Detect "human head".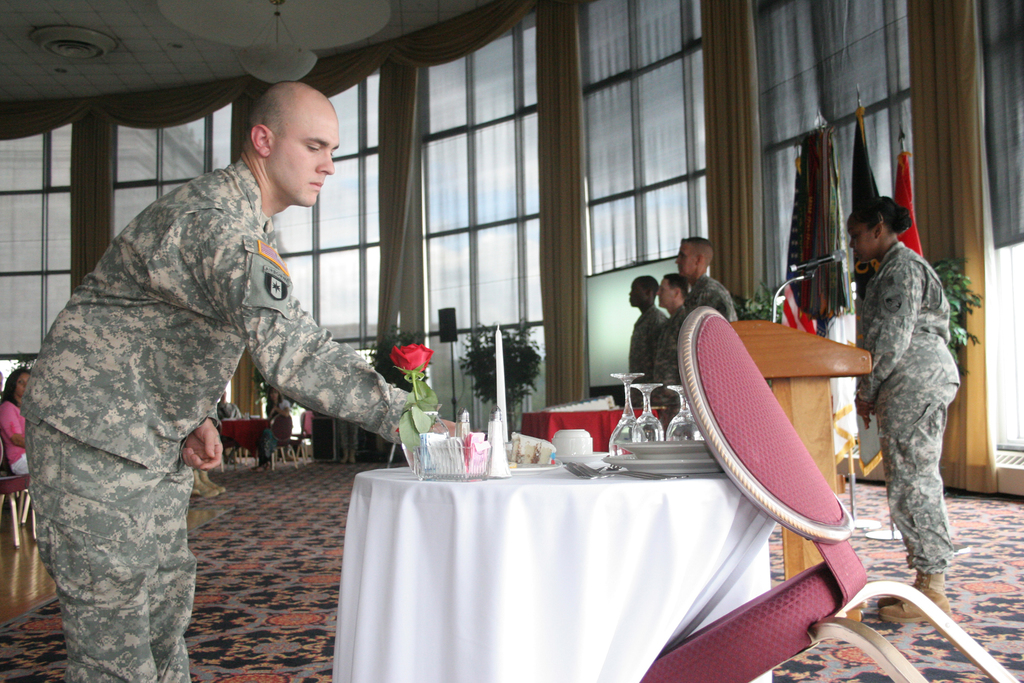
Detected at <region>847, 195, 911, 263</region>.
